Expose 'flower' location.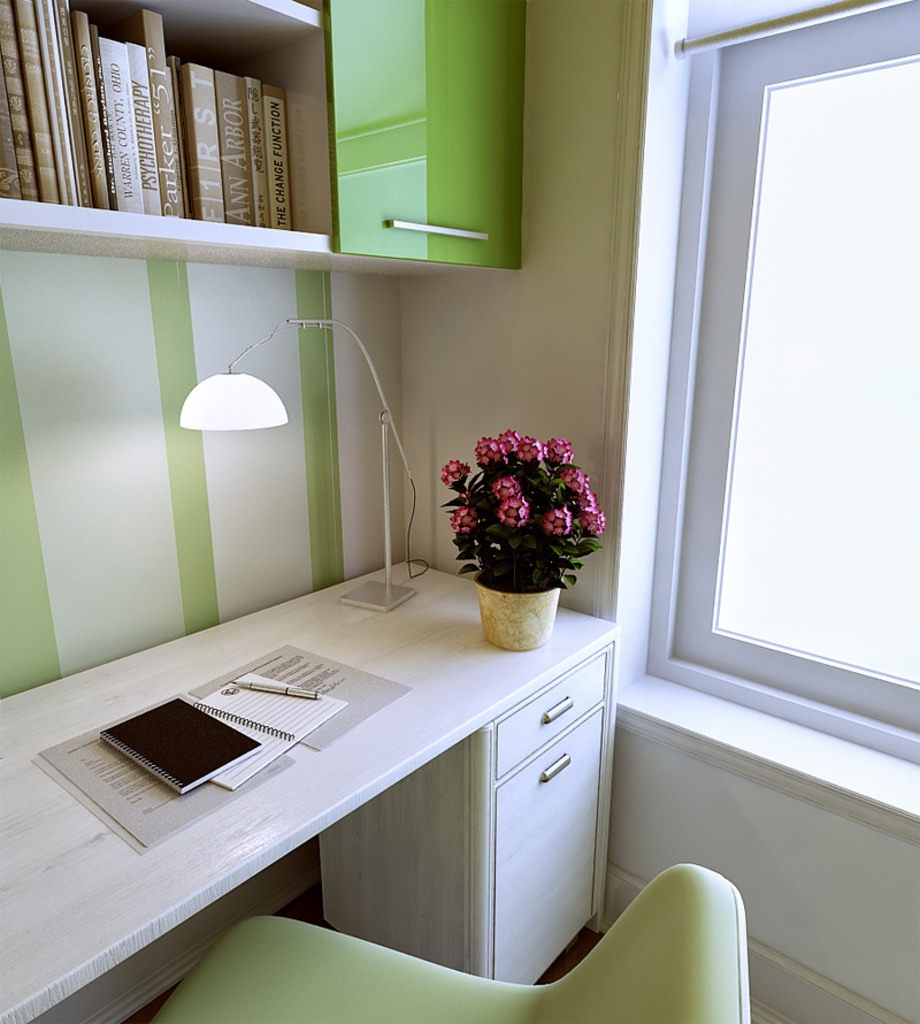
Exposed at bbox(546, 433, 569, 465).
